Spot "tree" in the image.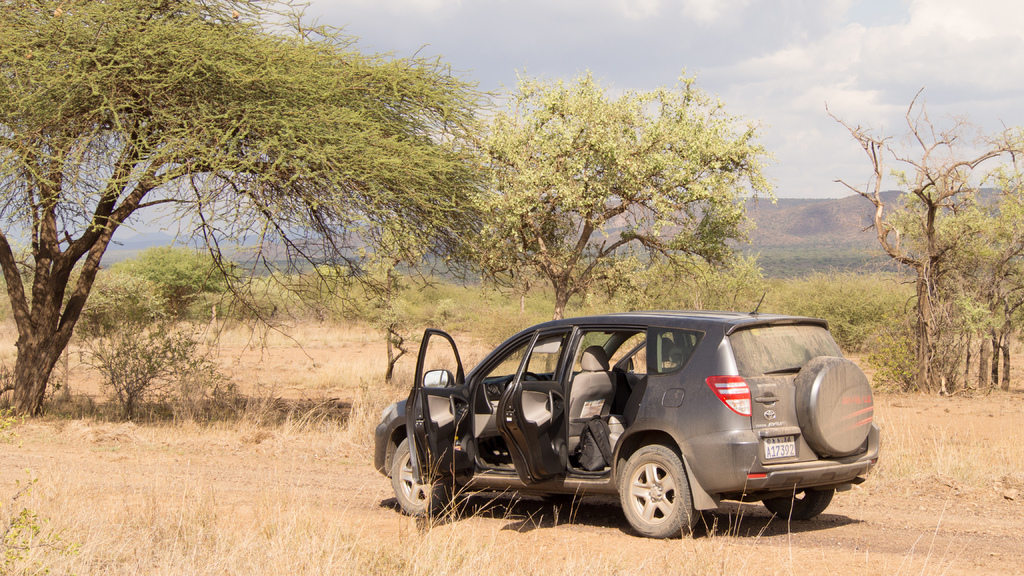
"tree" found at [x1=0, y1=0, x2=504, y2=419].
